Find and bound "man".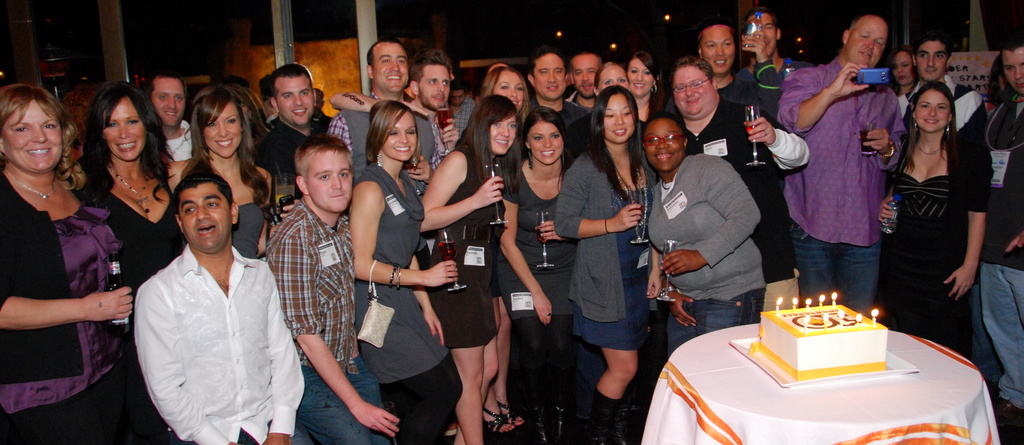
Bound: locate(652, 54, 810, 320).
